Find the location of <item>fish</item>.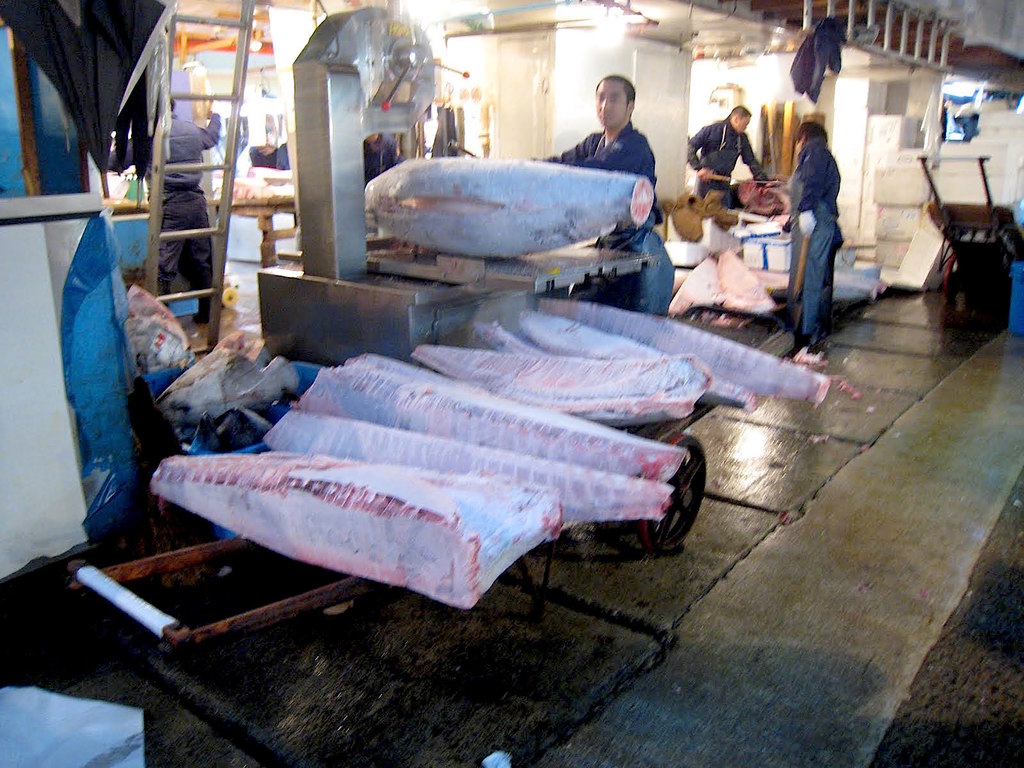
Location: x1=362 y1=155 x2=654 y2=259.
